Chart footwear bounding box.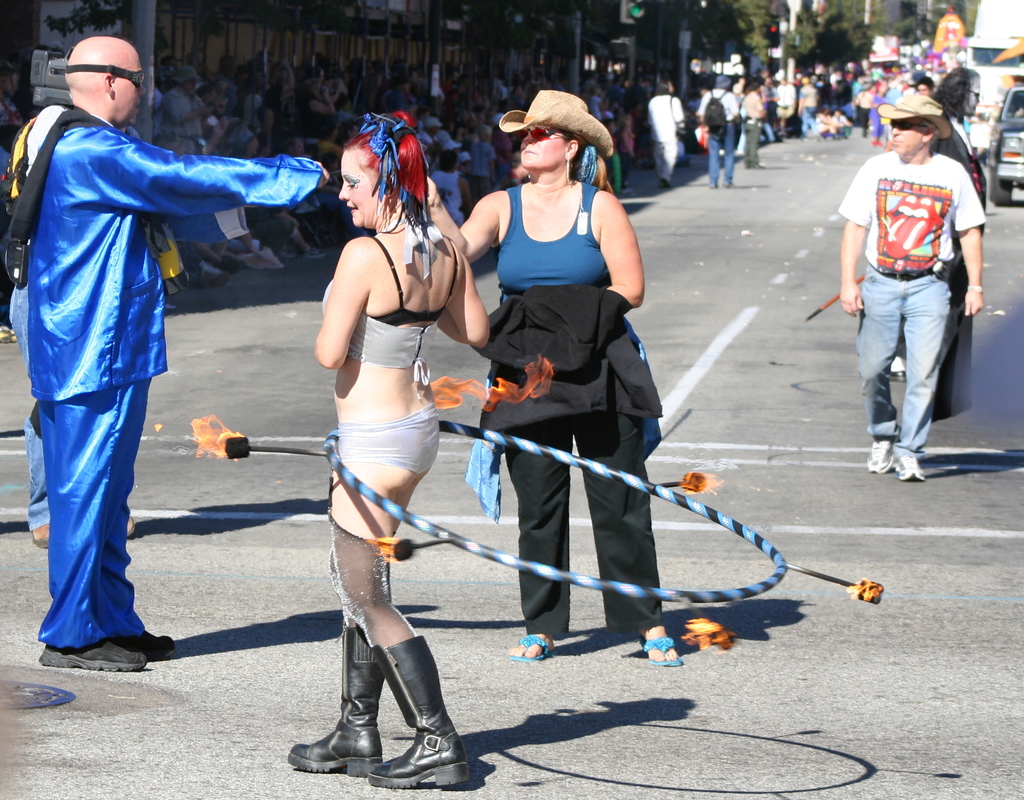
Charted: <region>279, 244, 304, 260</region>.
